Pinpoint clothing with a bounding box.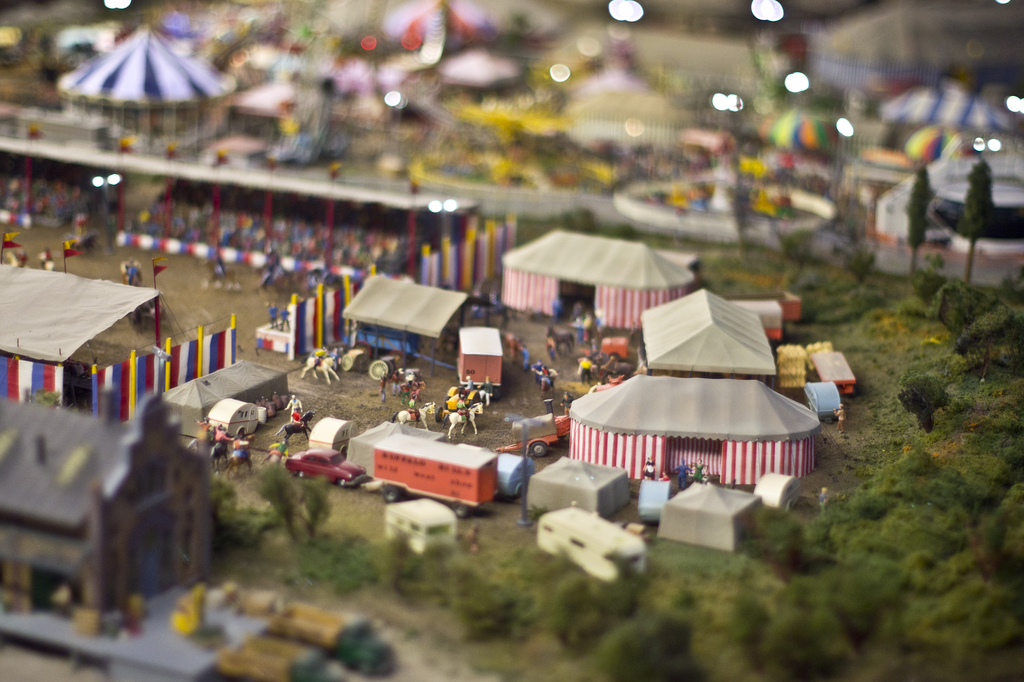
bbox(531, 362, 542, 385).
